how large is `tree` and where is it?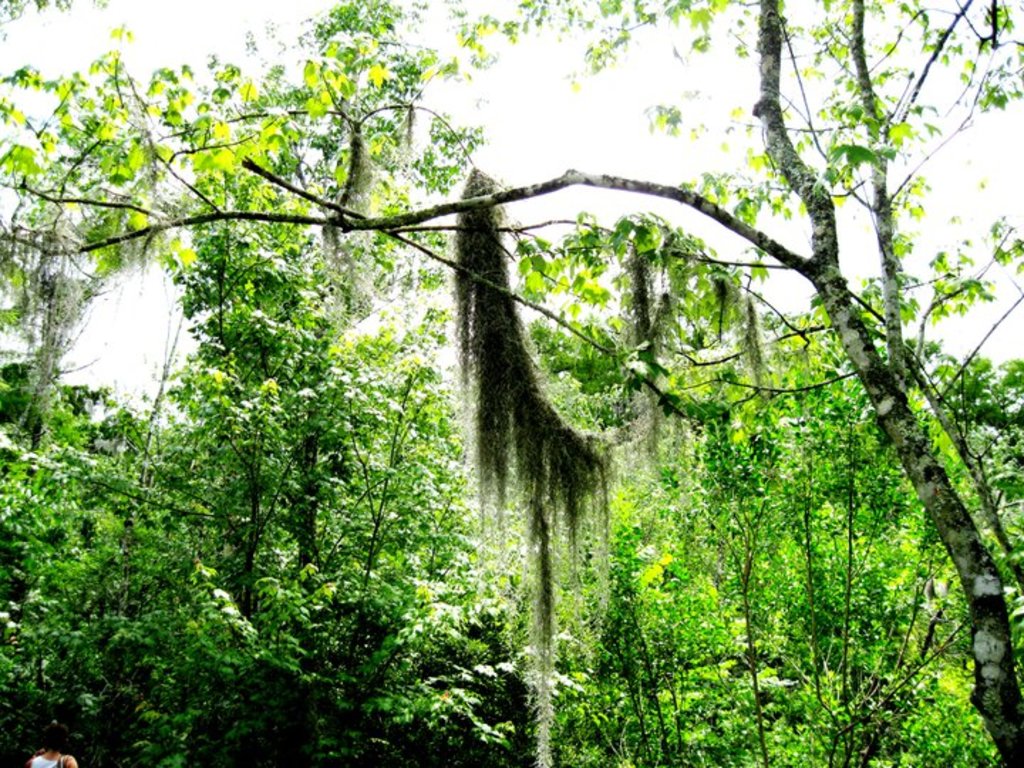
Bounding box: left=0, top=0, right=1023, bottom=767.
